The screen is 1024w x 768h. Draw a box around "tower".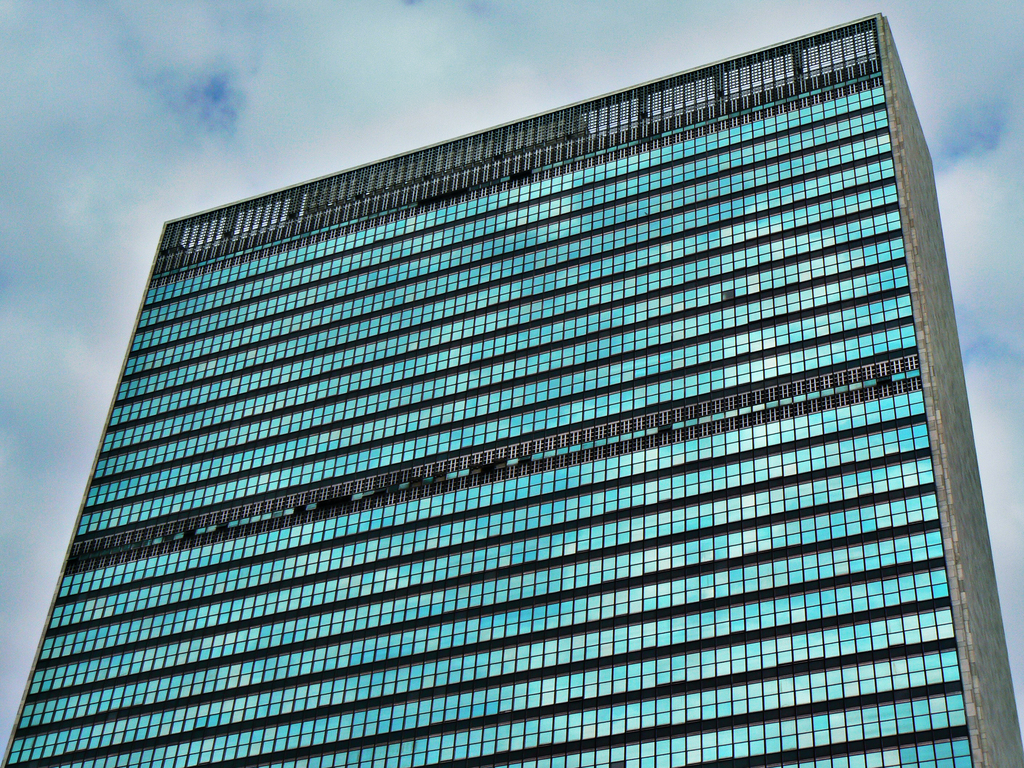
[0, 11, 1023, 767].
